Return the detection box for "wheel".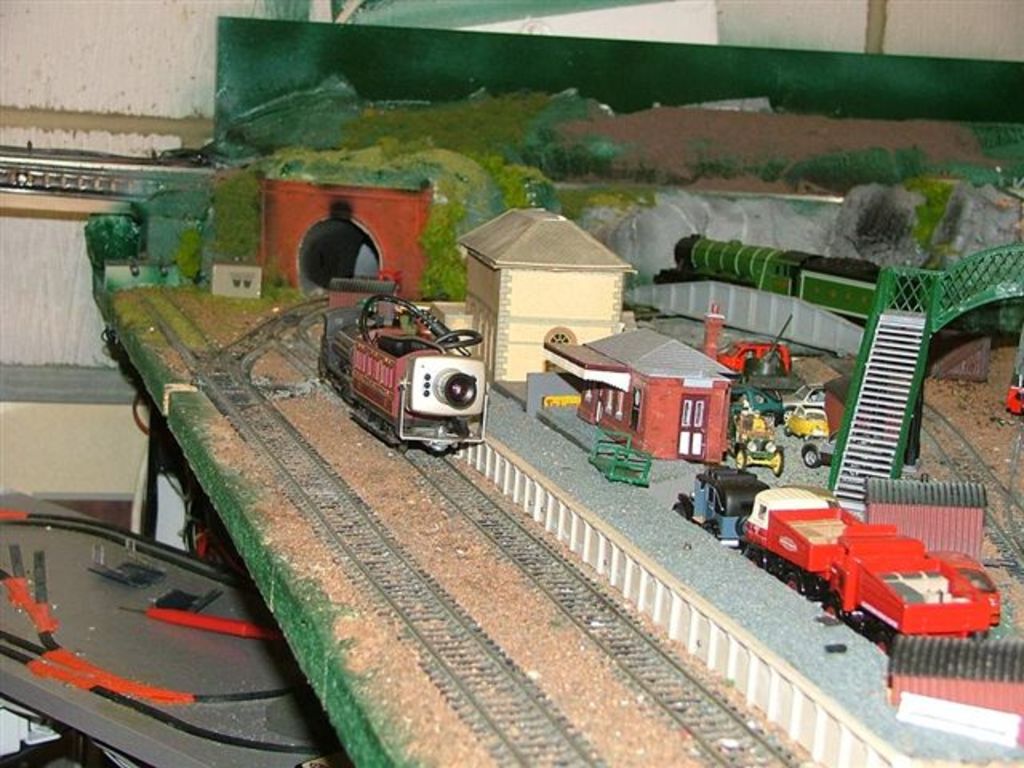
<bbox>395, 440, 408, 458</bbox>.
